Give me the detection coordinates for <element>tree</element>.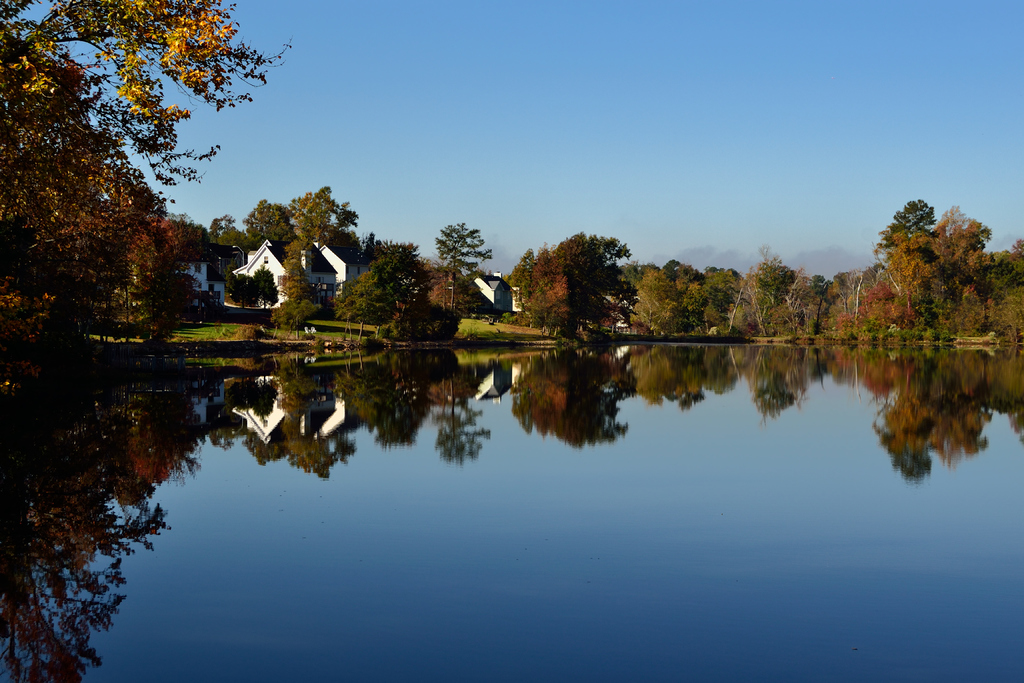
bbox=[868, 194, 1023, 341].
